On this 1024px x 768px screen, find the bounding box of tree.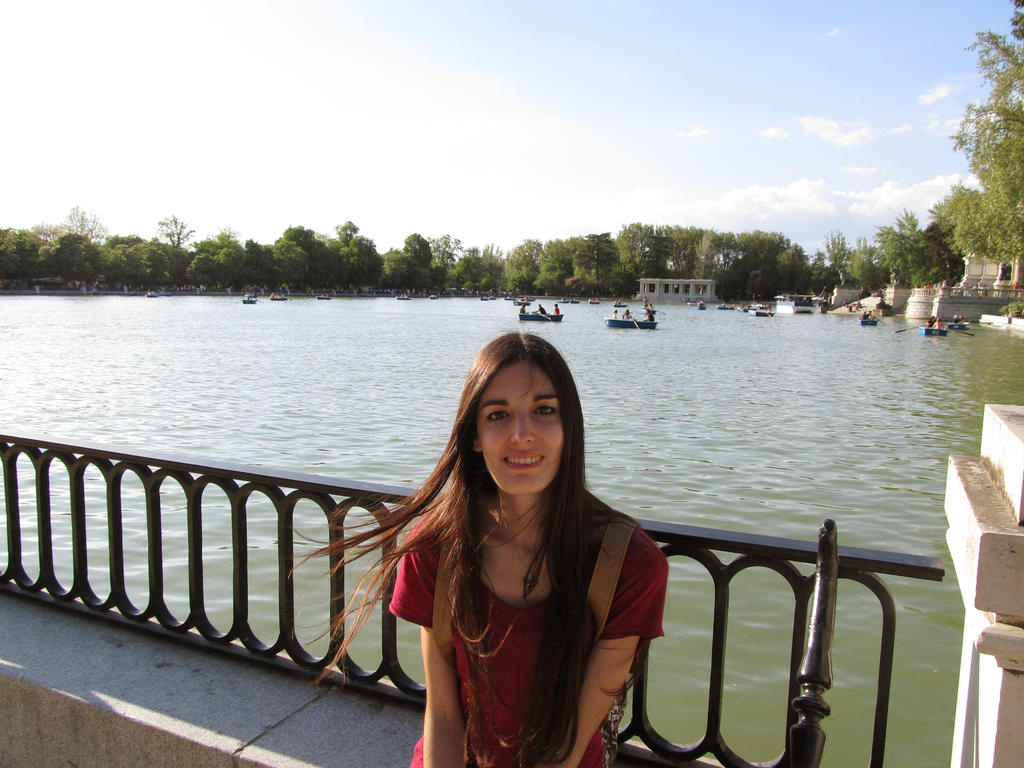
Bounding box: 909/58/1023/288.
